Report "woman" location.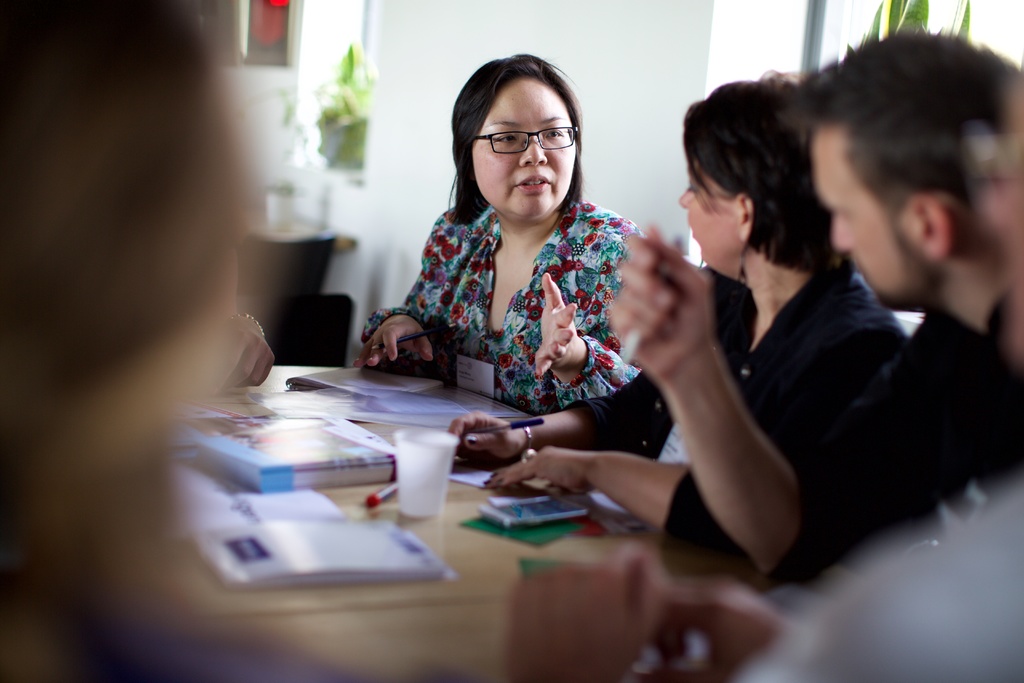
Report: <region>438, 65, 913, 579</region>.
